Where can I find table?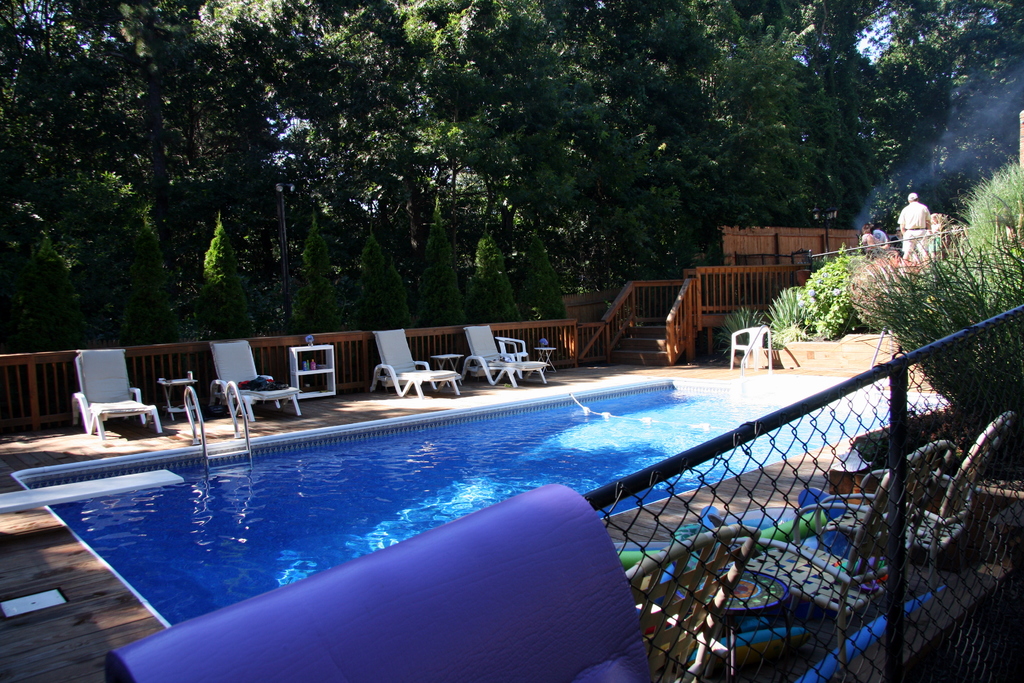
You can find it at {"left": 289, "top": 340, "right": 337, "bottom": 399}.
